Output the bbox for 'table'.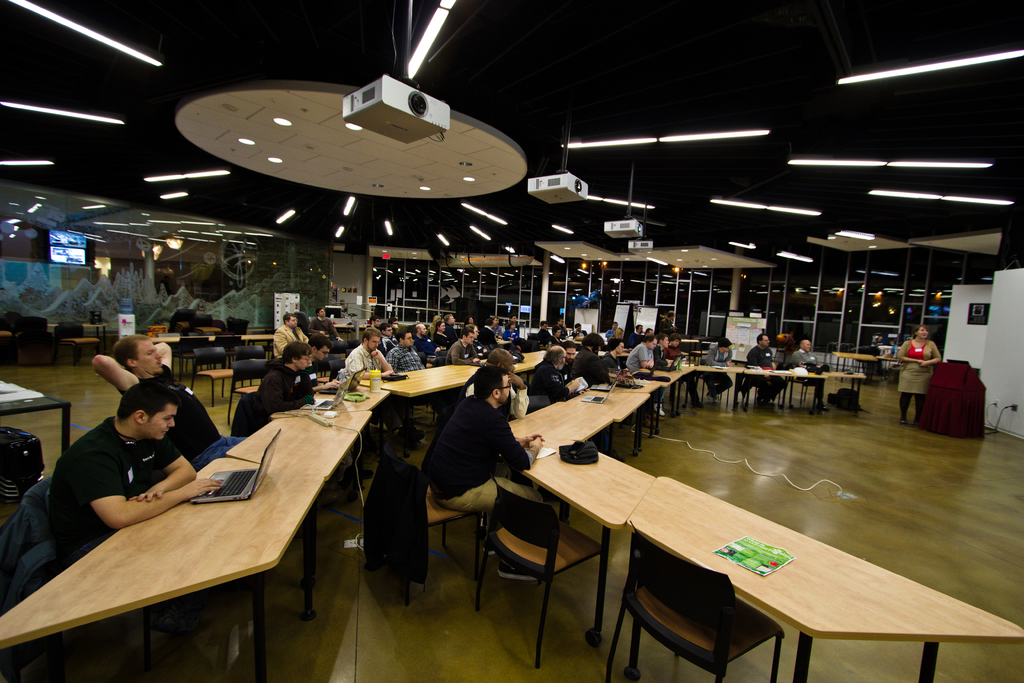
<region>693, 360, 746, 404</region>.
